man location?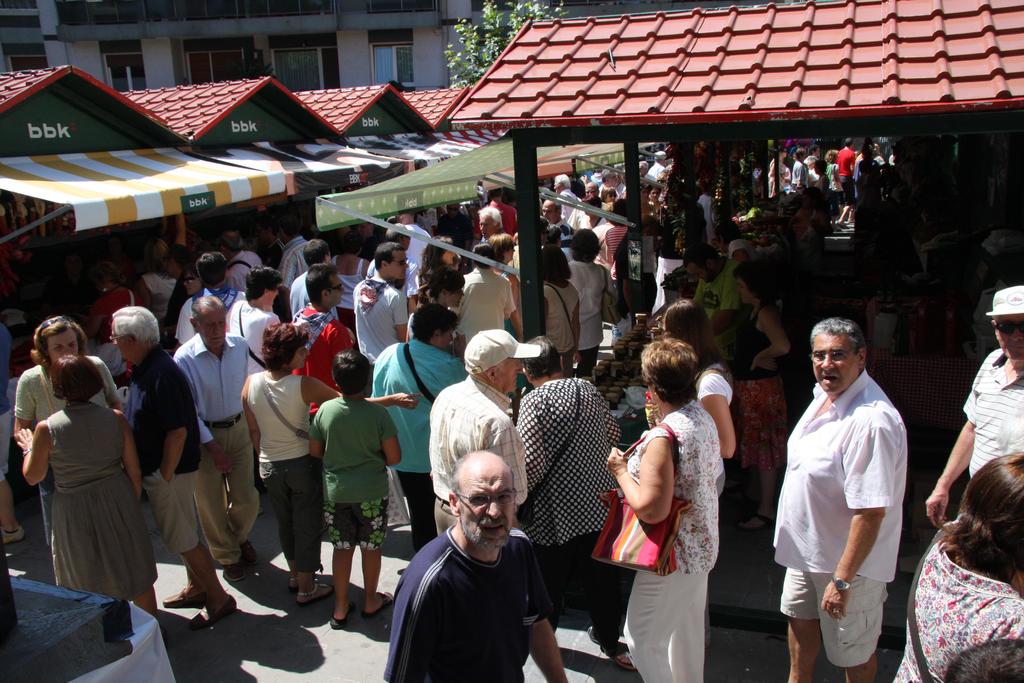
rect(216, 227, 257, 293)
